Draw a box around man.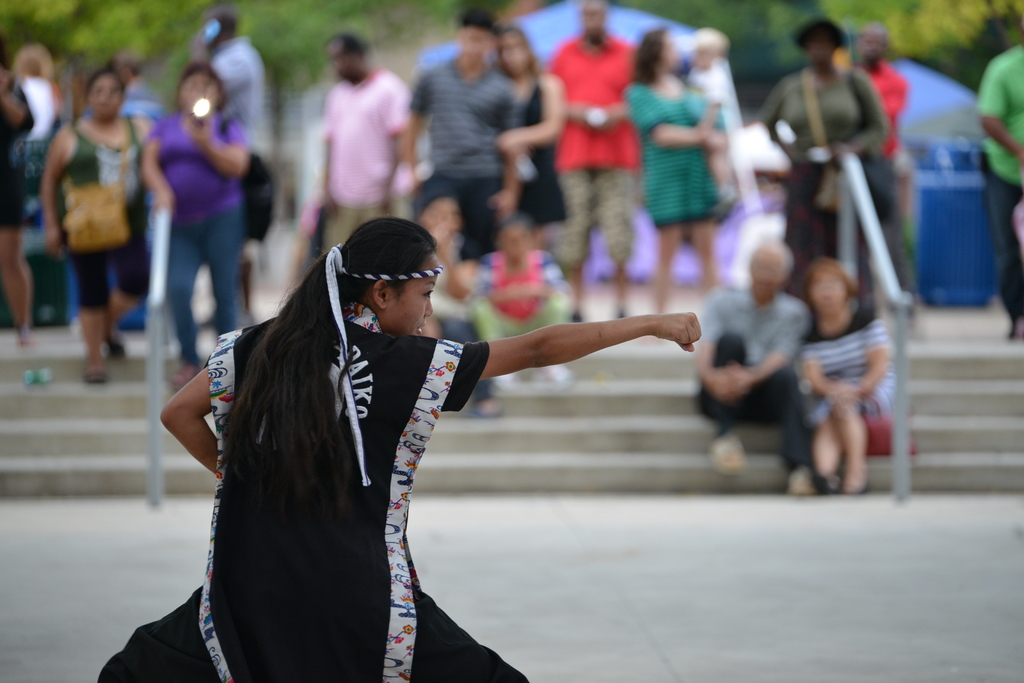
406 10 526 262.
